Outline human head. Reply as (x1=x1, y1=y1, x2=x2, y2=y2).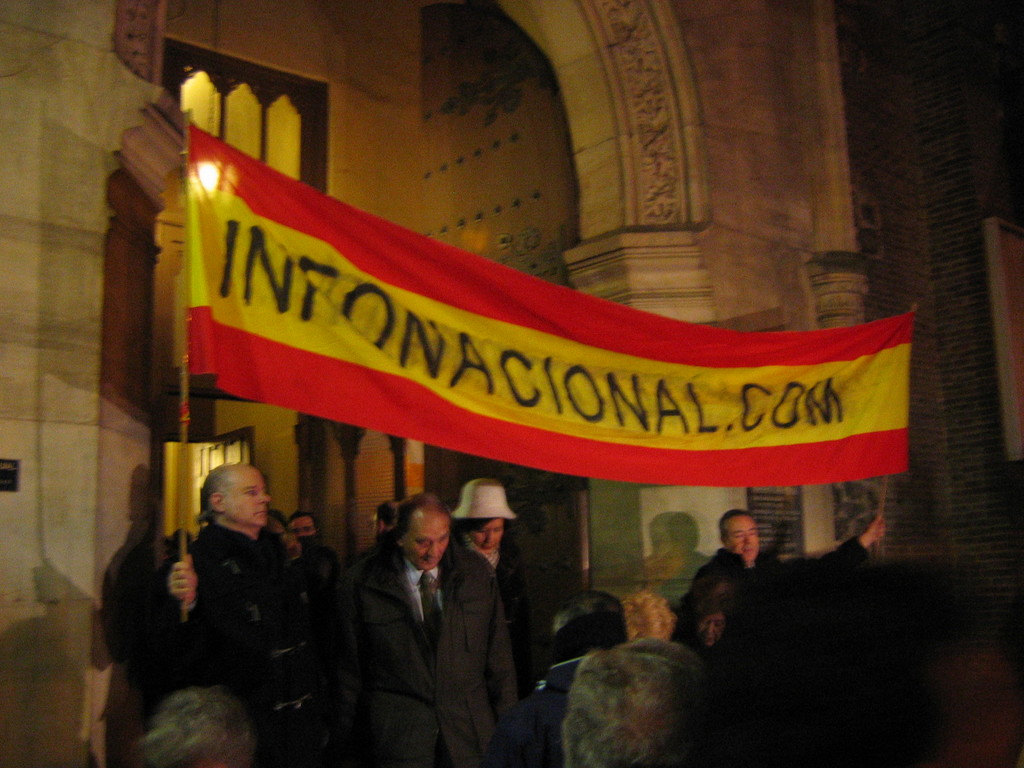
(x1=207, y1=454, x2=271, y2=533).
